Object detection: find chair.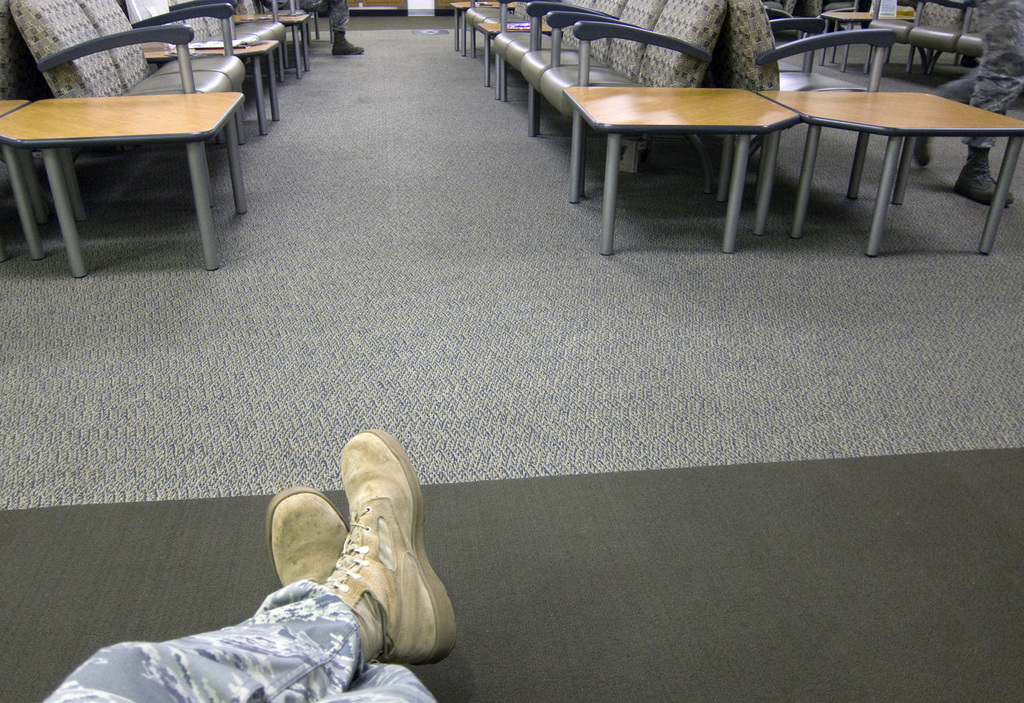
bbox=(175, 0, 268, 127).
